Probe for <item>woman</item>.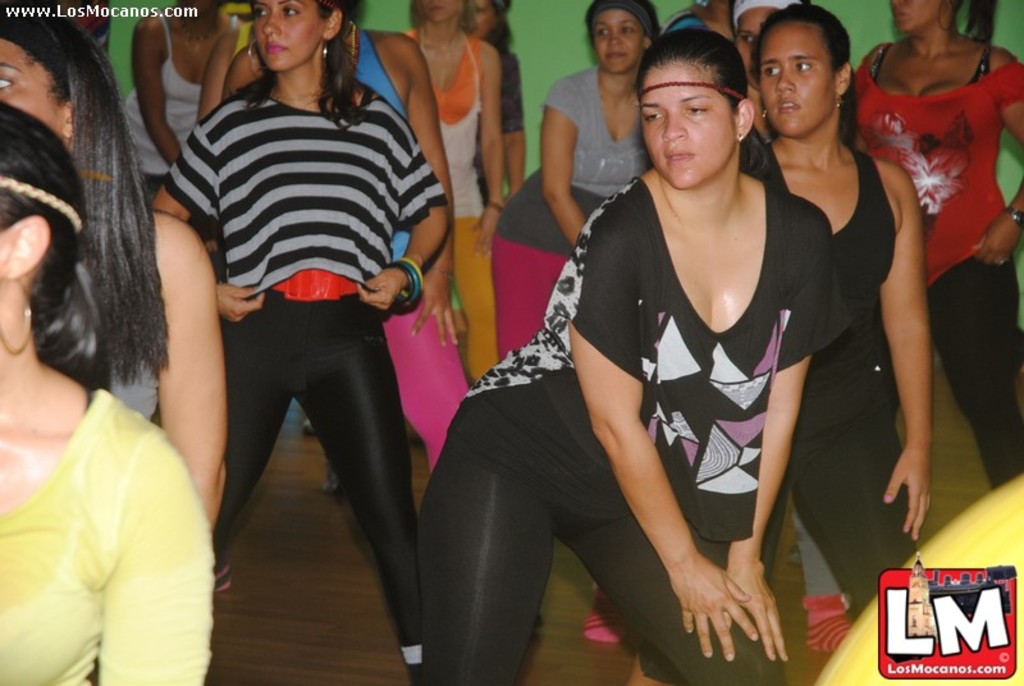
Probe result: (x1=0, y1=97, x2=212, y2=685).
